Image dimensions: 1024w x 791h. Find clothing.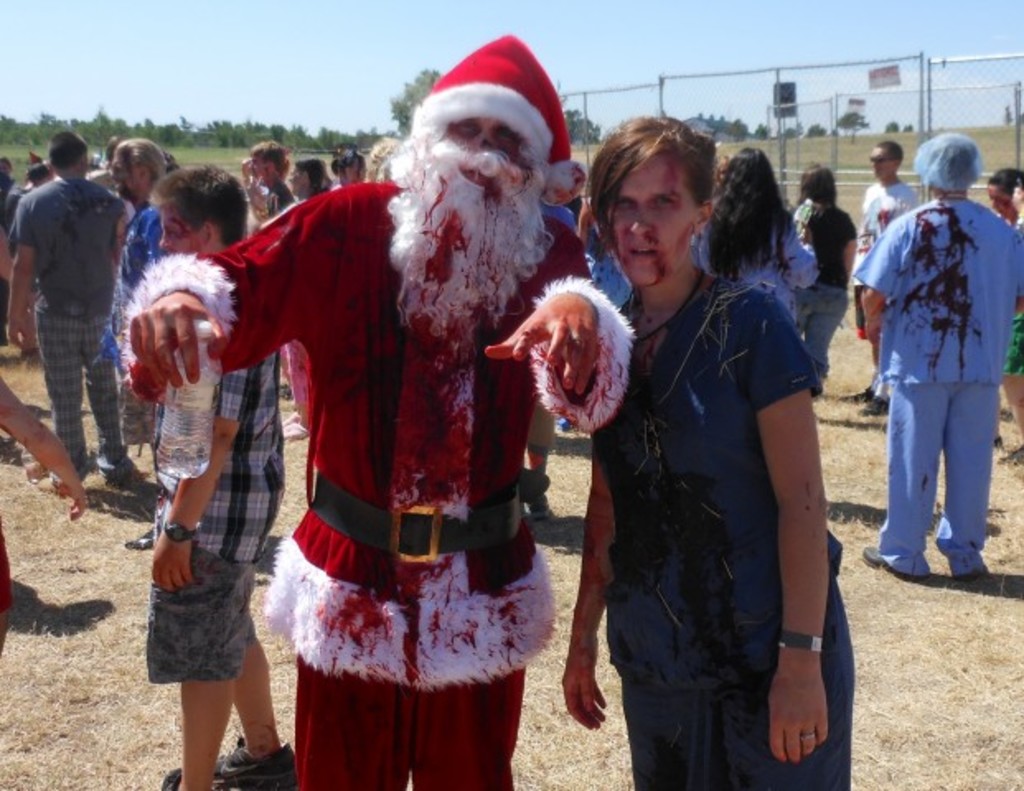
left=264, top=180, right=298, bottom=214.
